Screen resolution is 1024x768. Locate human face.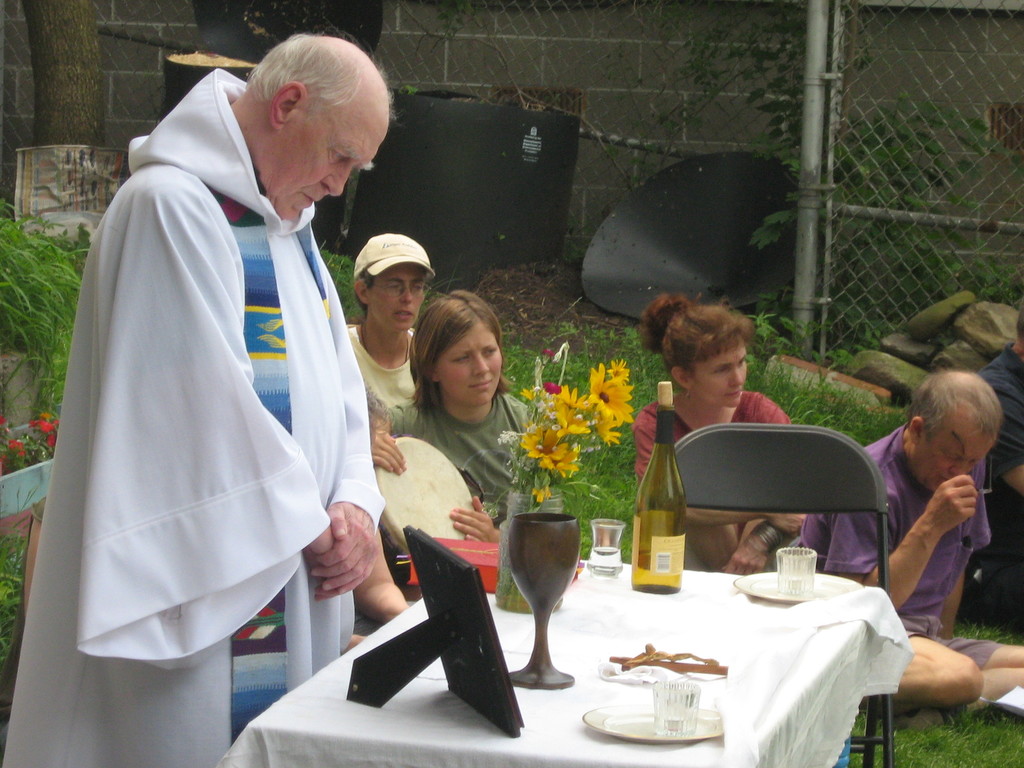
(441,322,502,405).
